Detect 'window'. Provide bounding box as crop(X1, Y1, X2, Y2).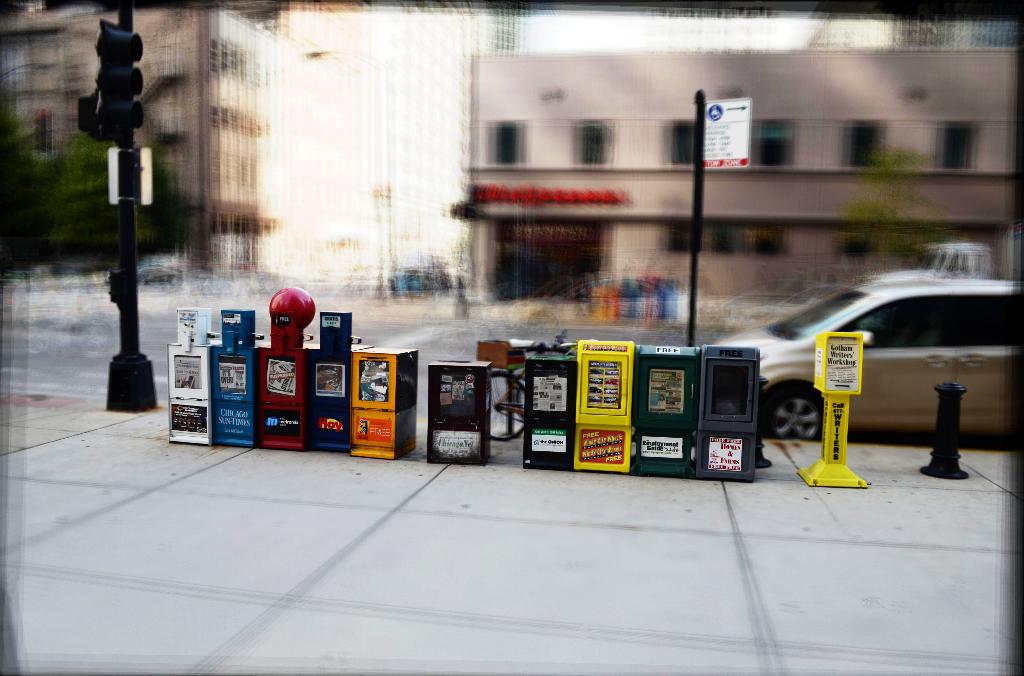
crop(761, 120, 799, 167).
